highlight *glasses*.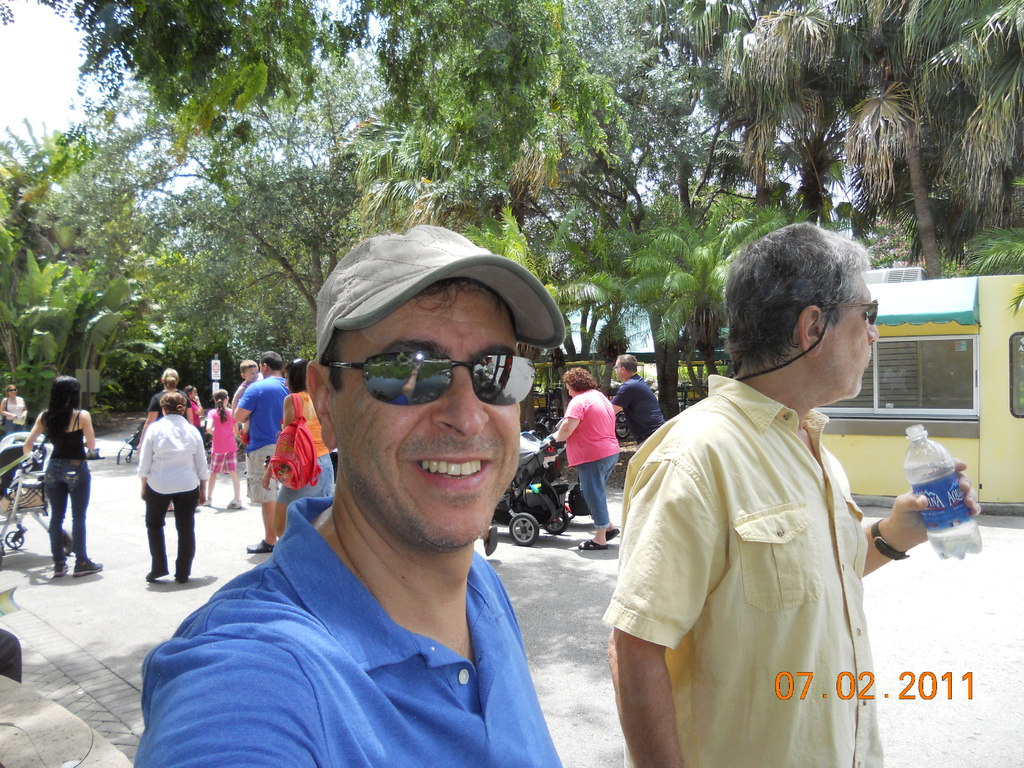
Highlighted region: bbox=[806, 301, 877, 327].
